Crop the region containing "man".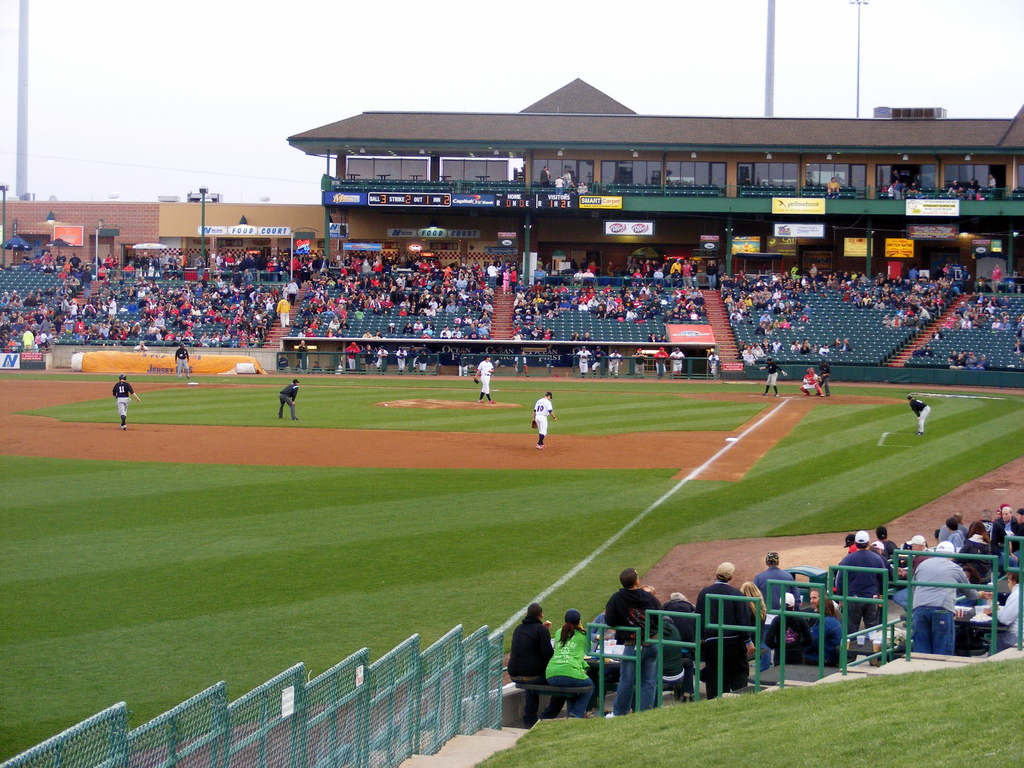
Crop region: 578,348,593,375.
